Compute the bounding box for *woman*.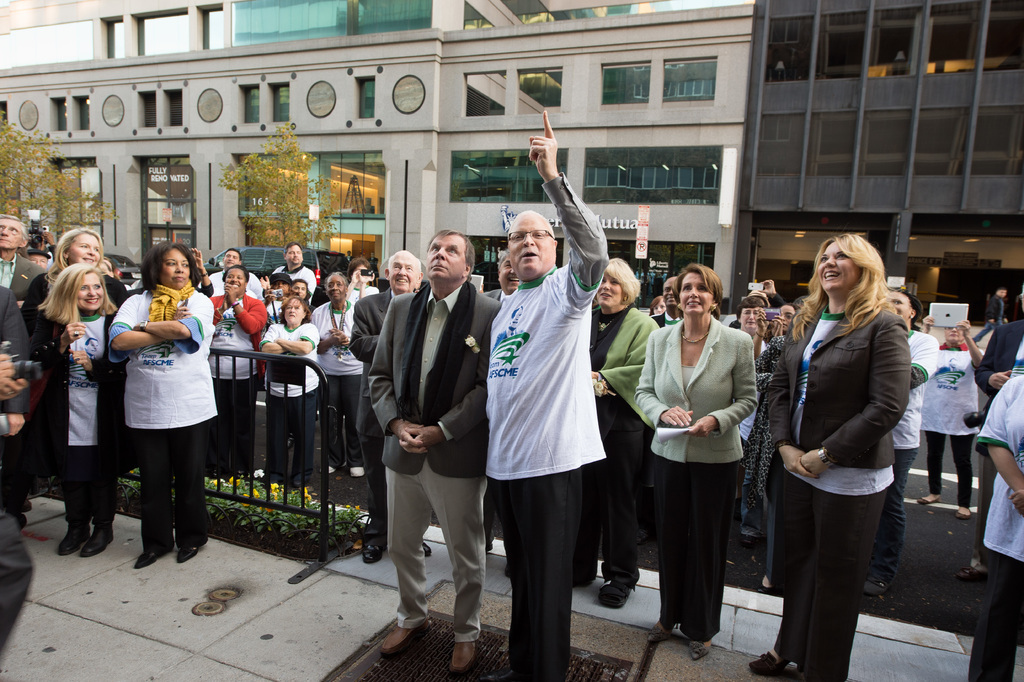
locate(106, 241, 216, 570).
